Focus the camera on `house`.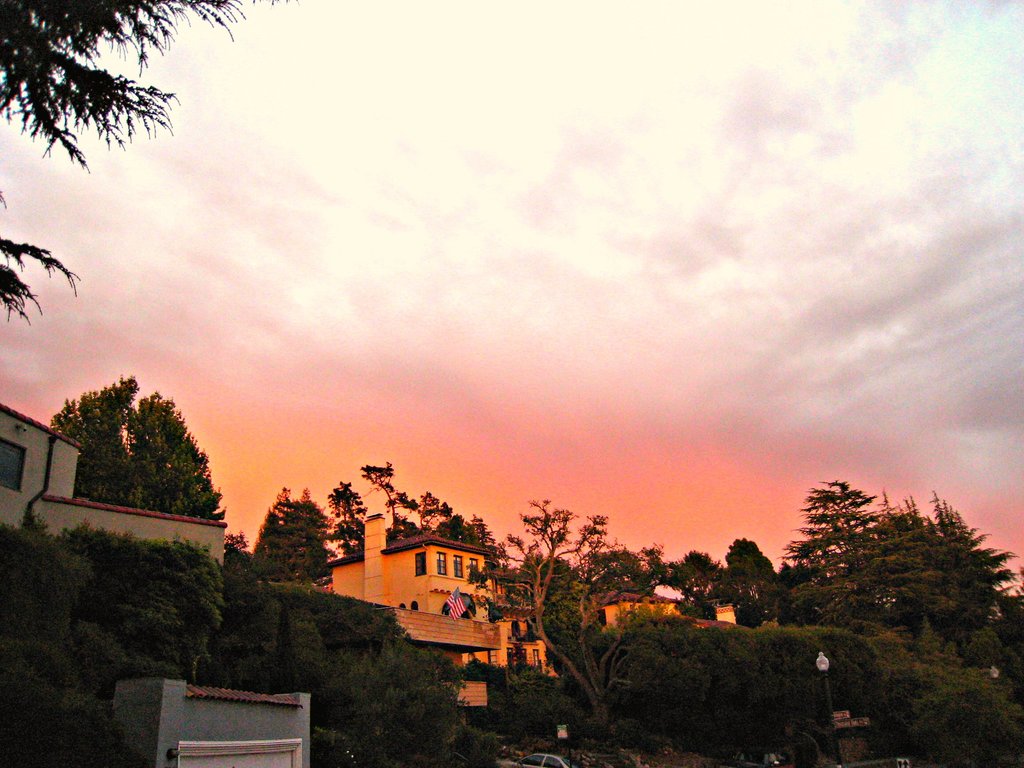
Focus region: left=316, top=518, right=520, bottom=719.
